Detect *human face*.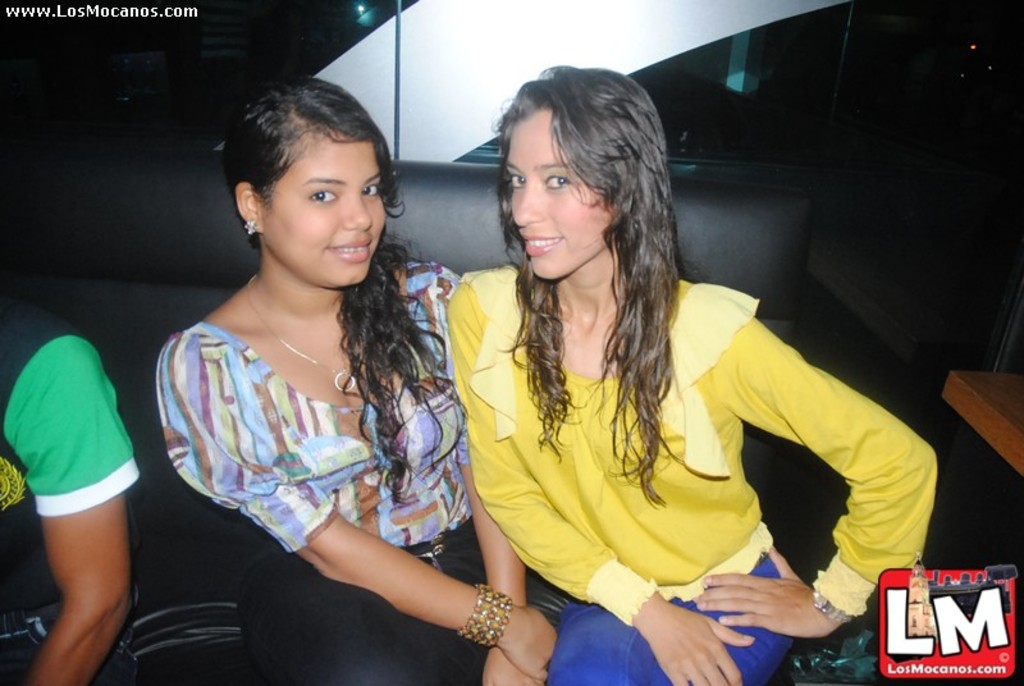
Detected at BBox(262, 131, 384, 291).
